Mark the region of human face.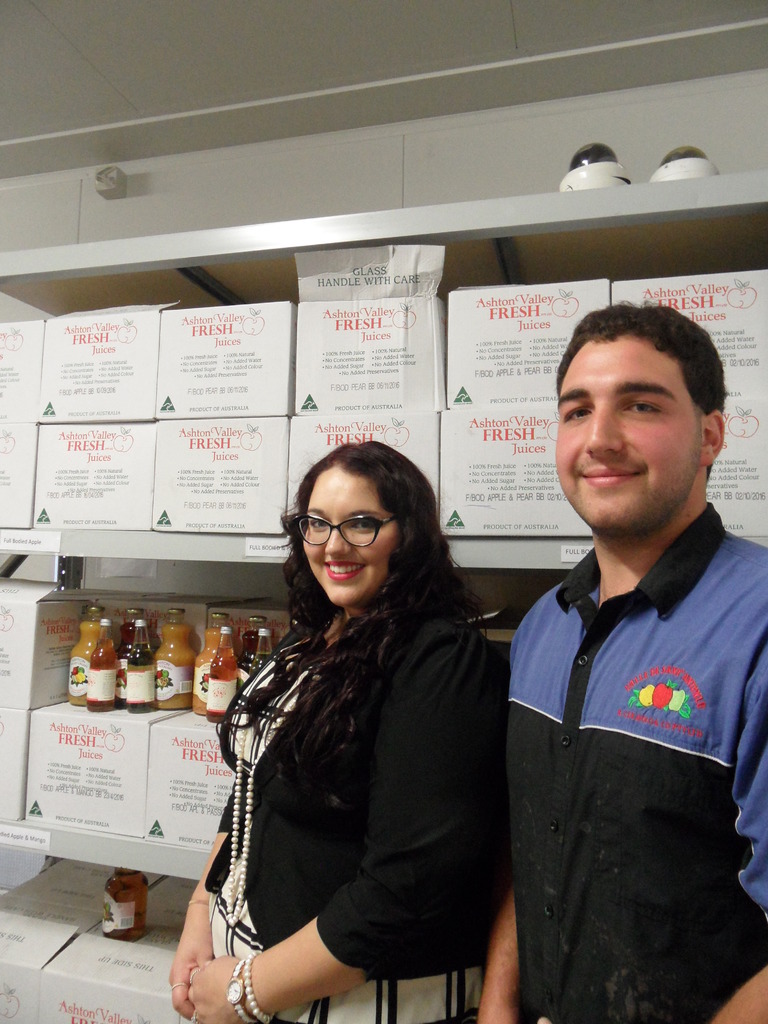
Region: (288, 470, 407, 612).
